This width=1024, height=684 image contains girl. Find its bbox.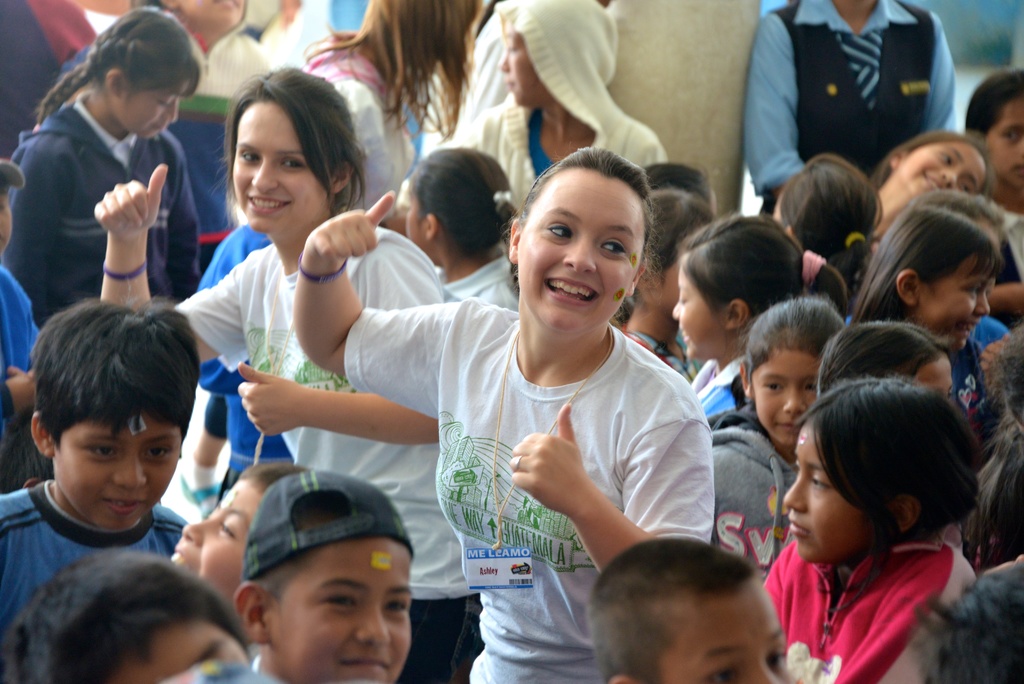
[left=963, top=70, right=1023, bottom=319].
